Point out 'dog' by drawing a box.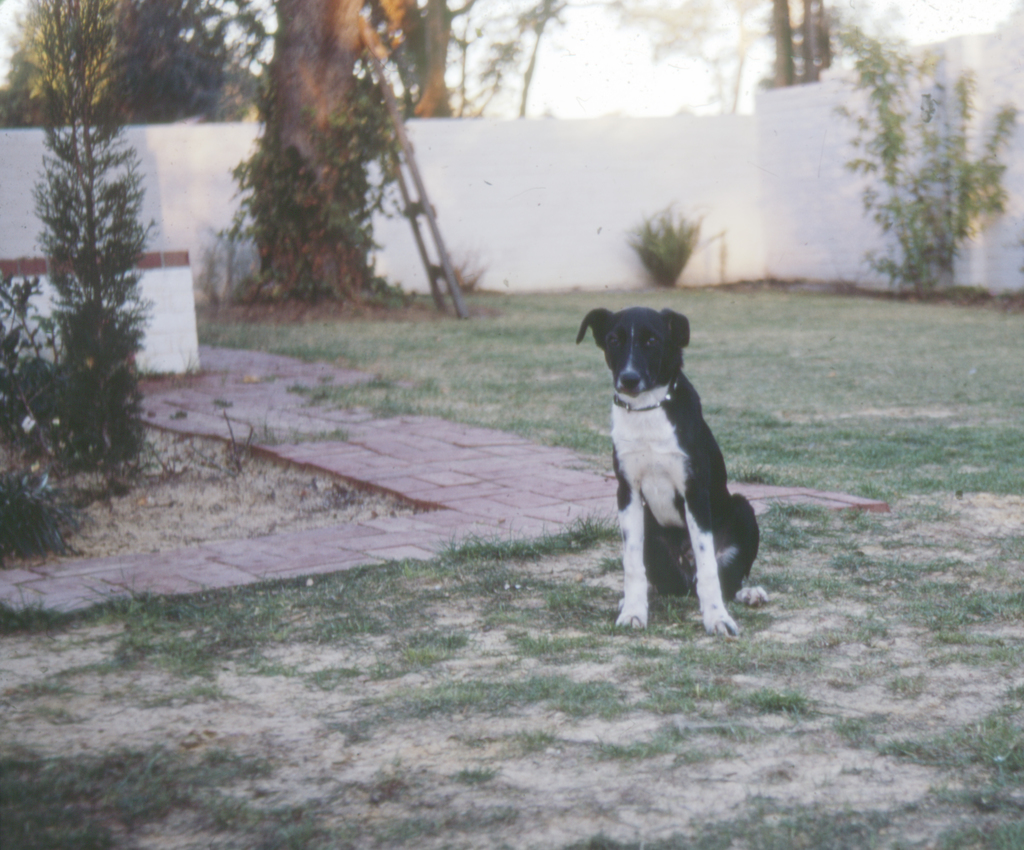
left=574, top=307, right=771, bottom=641.
